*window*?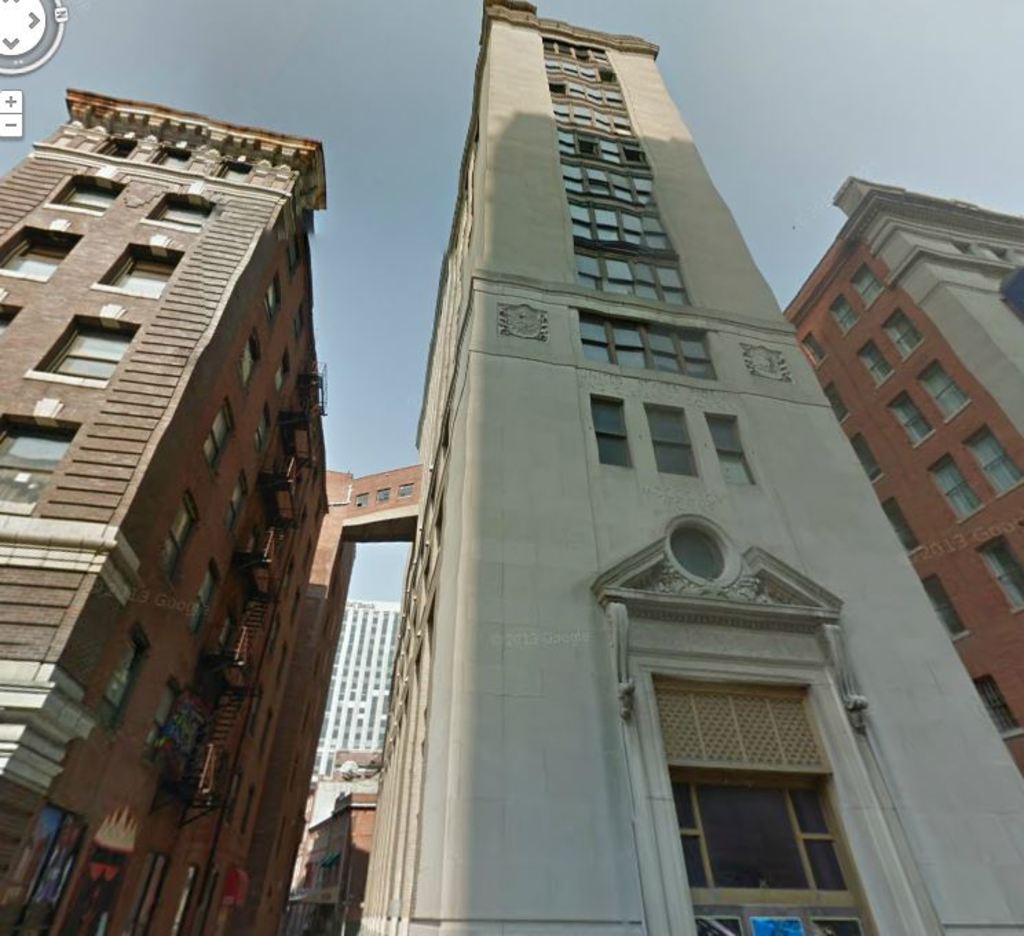
box=[668, 523, 729, 582]
